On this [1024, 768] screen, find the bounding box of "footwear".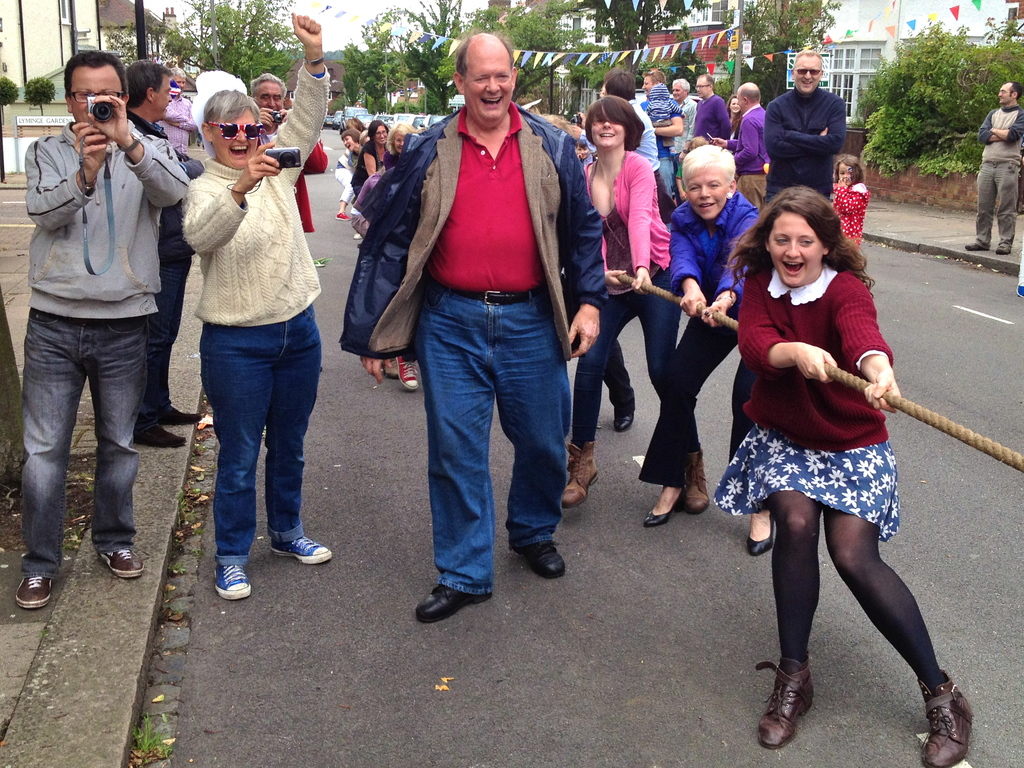
Bounding box: pyautogui.locateOnScreen(214, 562, 255, 600).
